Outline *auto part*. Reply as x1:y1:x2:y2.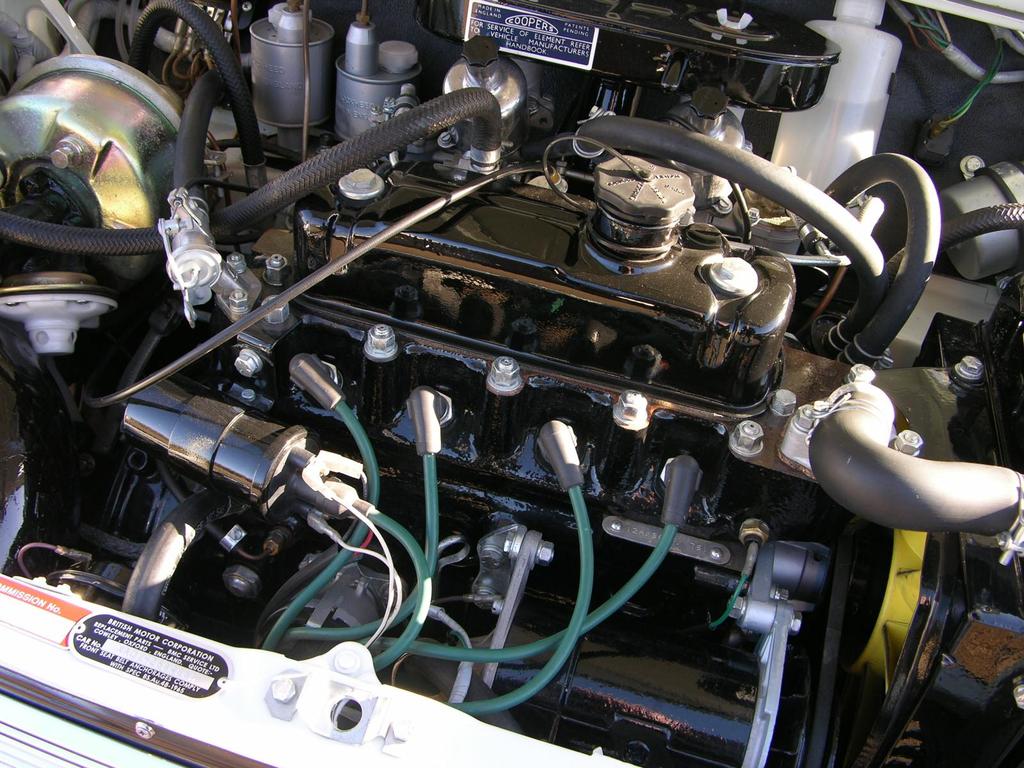
0:0:1023:767.
